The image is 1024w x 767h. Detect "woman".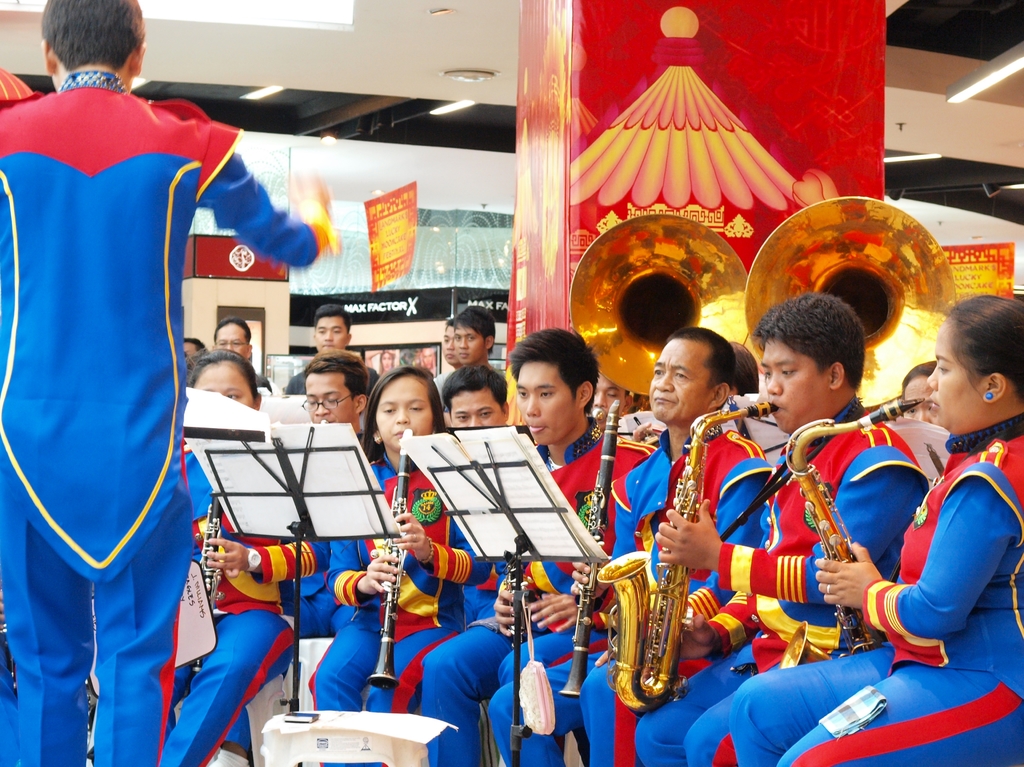
Detection: x1=307, y1=364, x2=492, y2=719.
